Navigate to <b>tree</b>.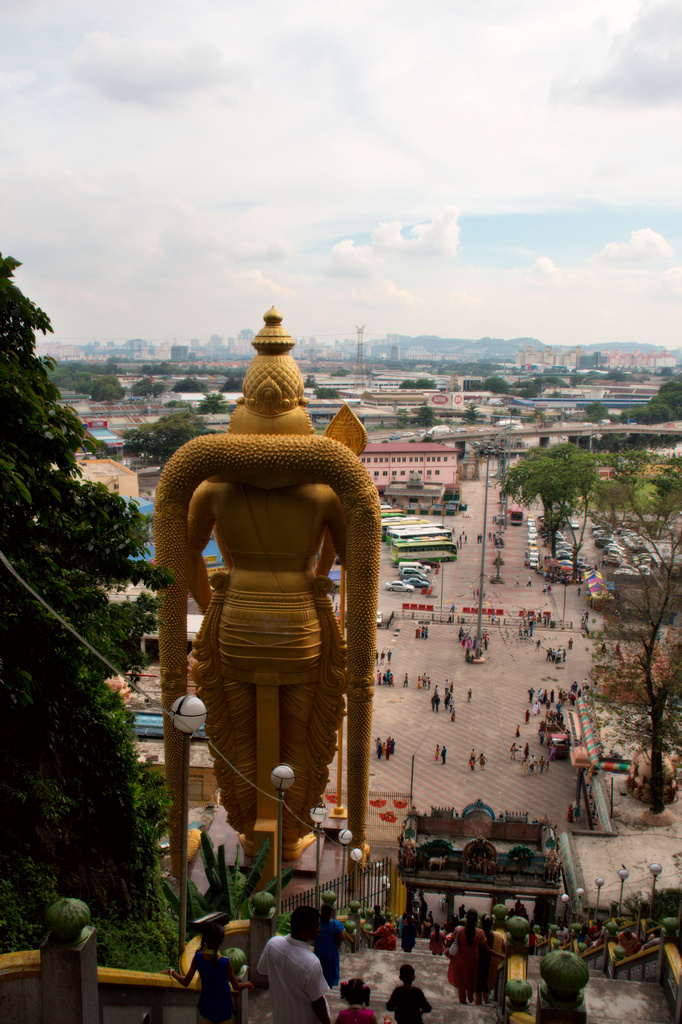
Navigation target: 50:355:74:387.
